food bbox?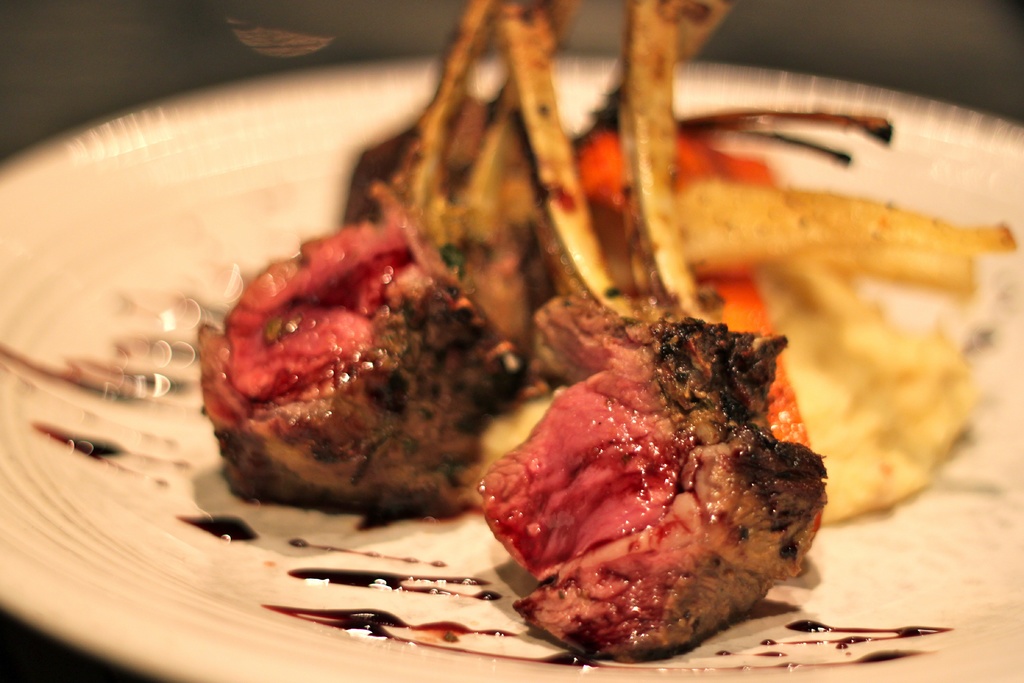
bbox=(193, 181, 525, 518)
